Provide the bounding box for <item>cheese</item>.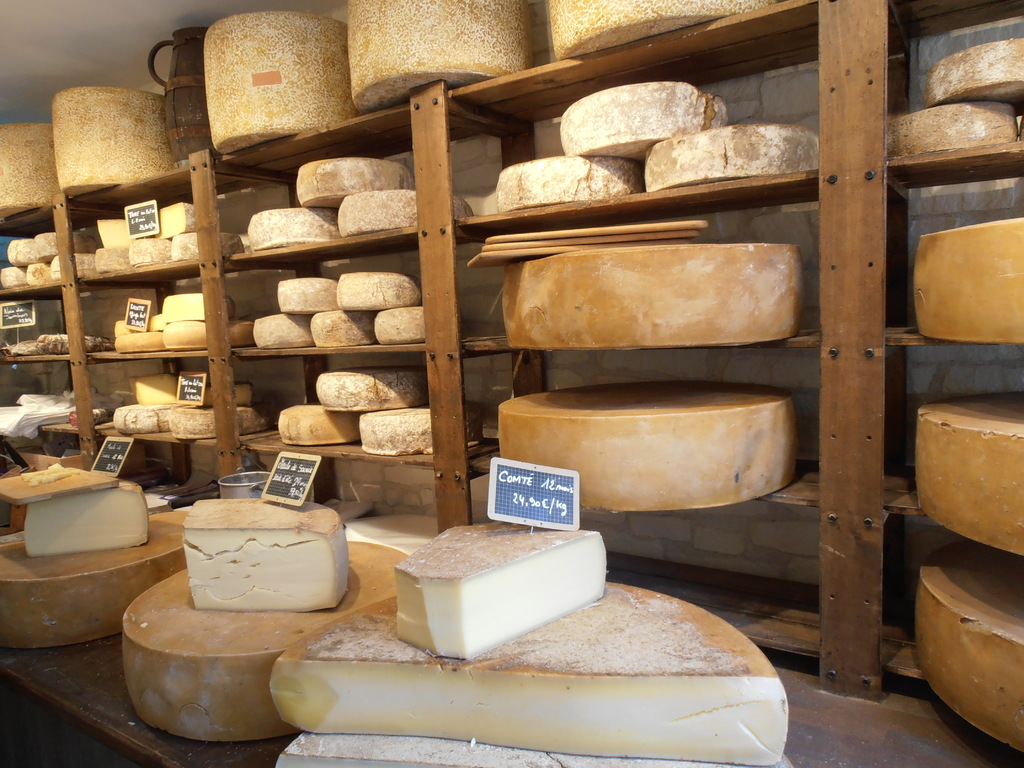
bbox=[888, 101, 1019, 155].
